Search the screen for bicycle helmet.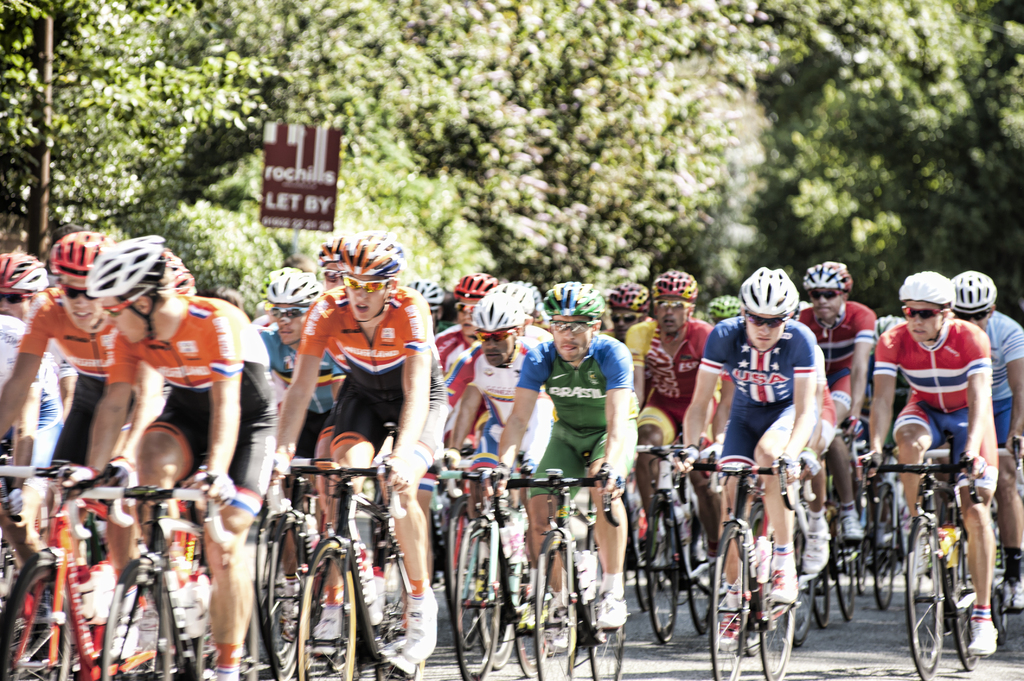
Found at BBox(741, 260, 796, 316).
